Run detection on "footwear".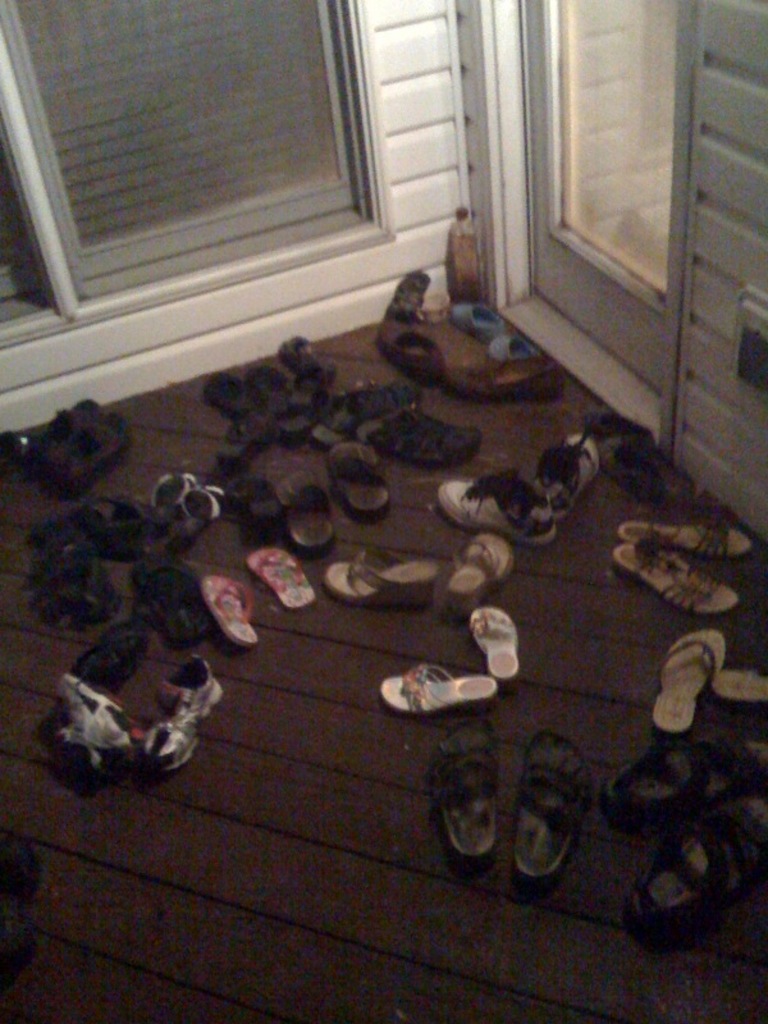
Result: select_region(649, 621, 730, 735).
